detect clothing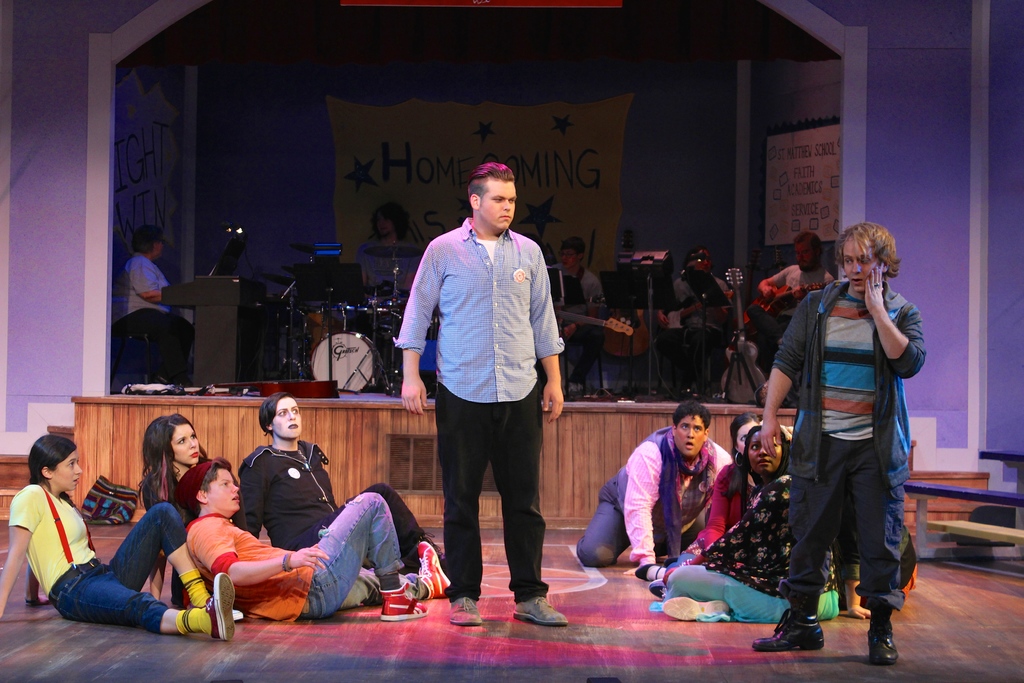
l=4, t=475, r=186, b=637
